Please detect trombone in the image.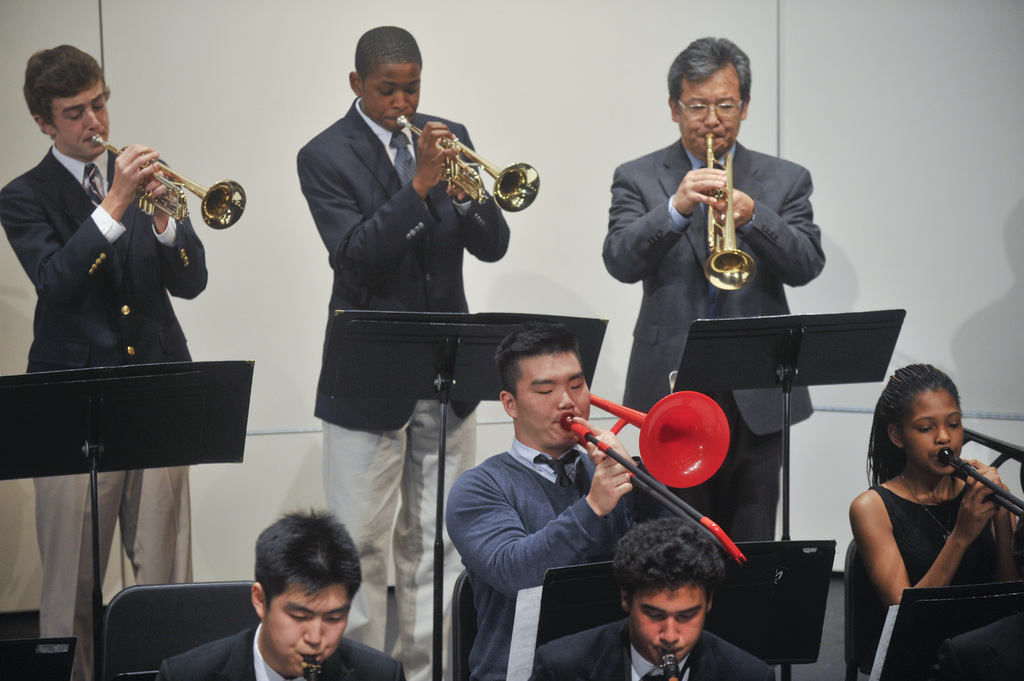
crop(559, 390, 750, 571).
